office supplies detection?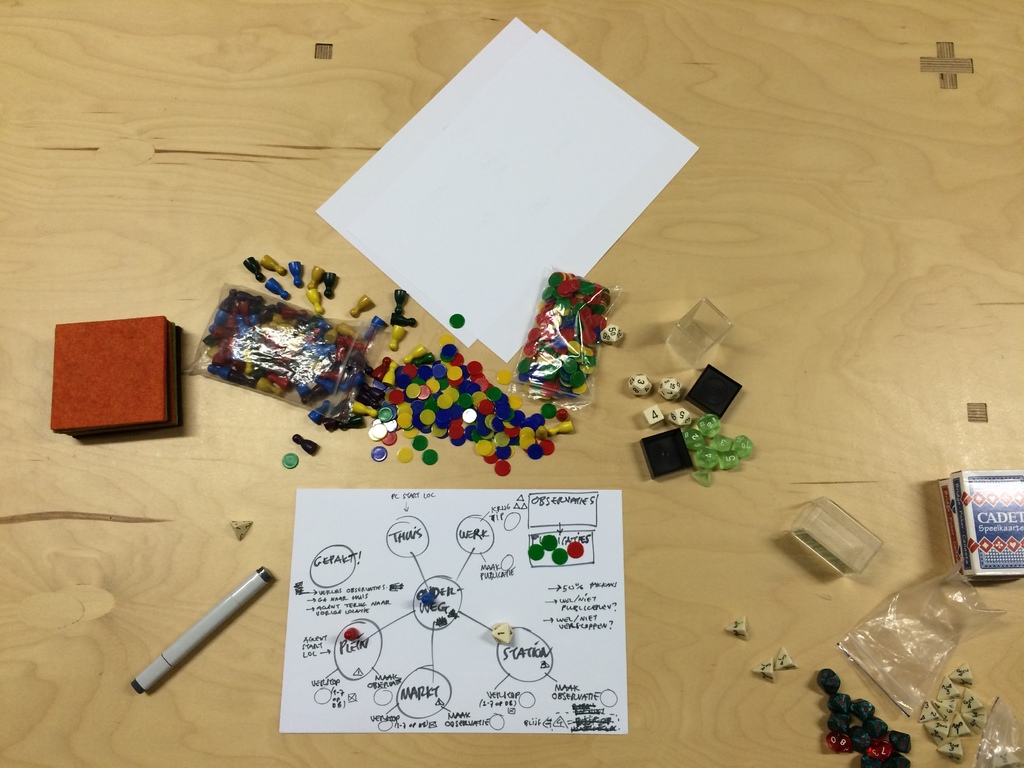
BBox(291, 259, 300, 289)
